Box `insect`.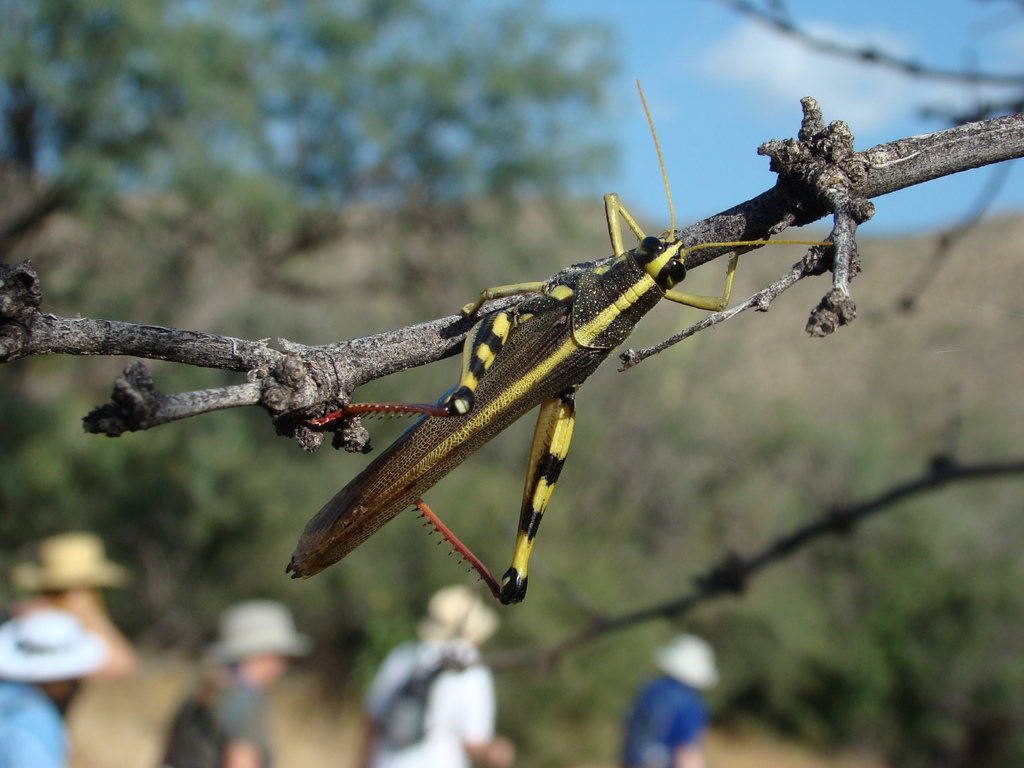
<region>285, 78, 831, 609</region>.
